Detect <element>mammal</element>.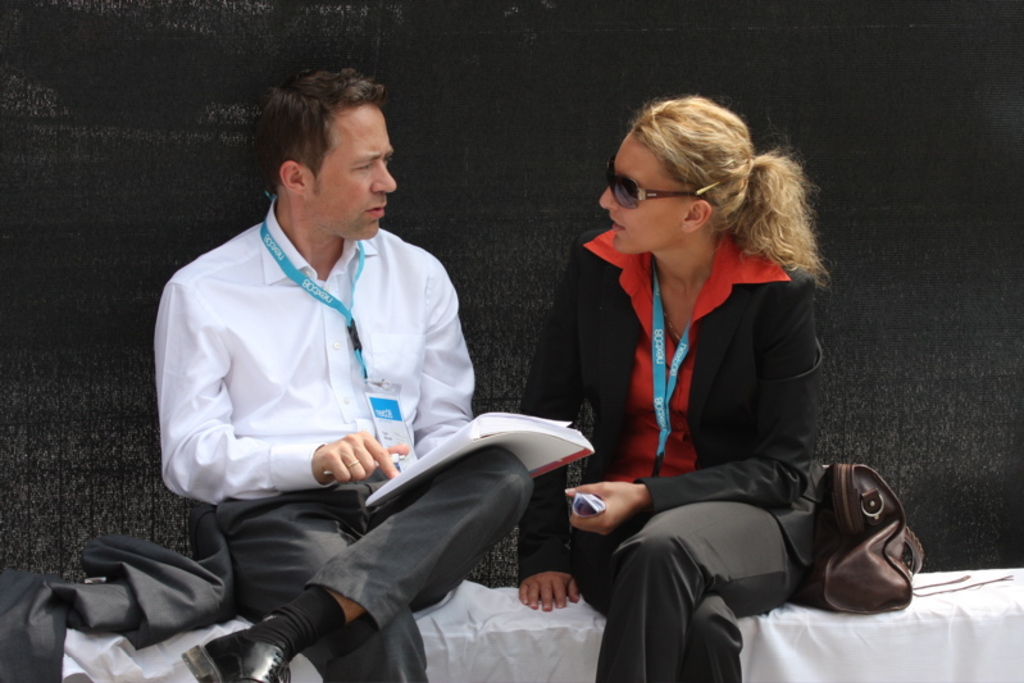
Detected at 519/83/838/682.
